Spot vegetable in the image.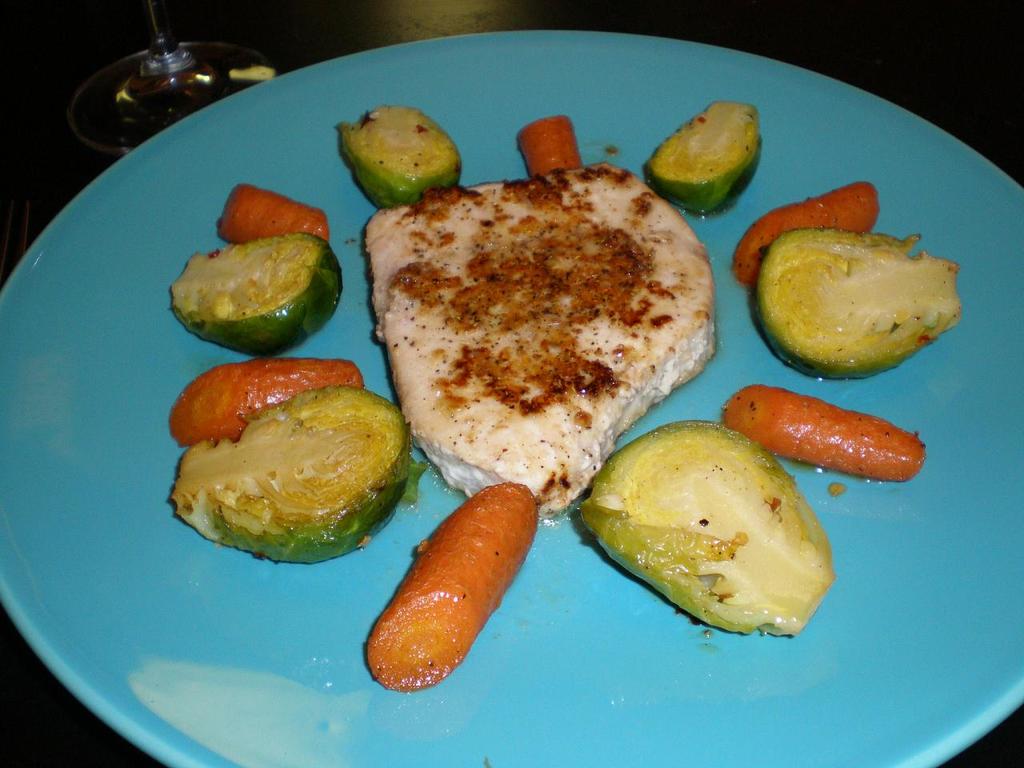
vegetable found at <box>336,102,460,214</box>.
